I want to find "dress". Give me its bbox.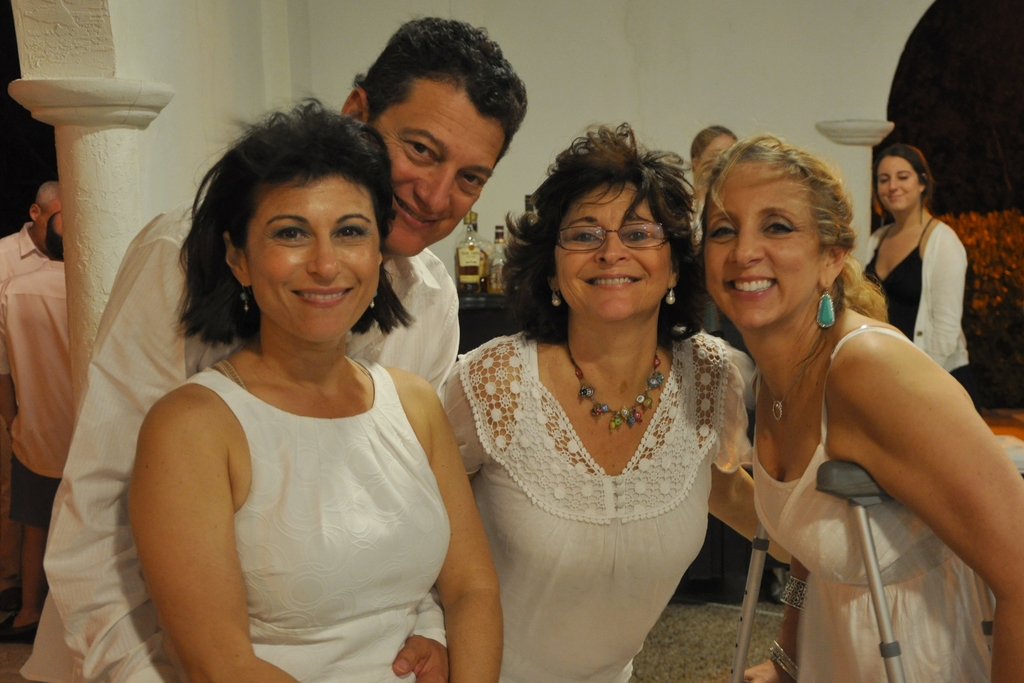
[115,259,449,678].
